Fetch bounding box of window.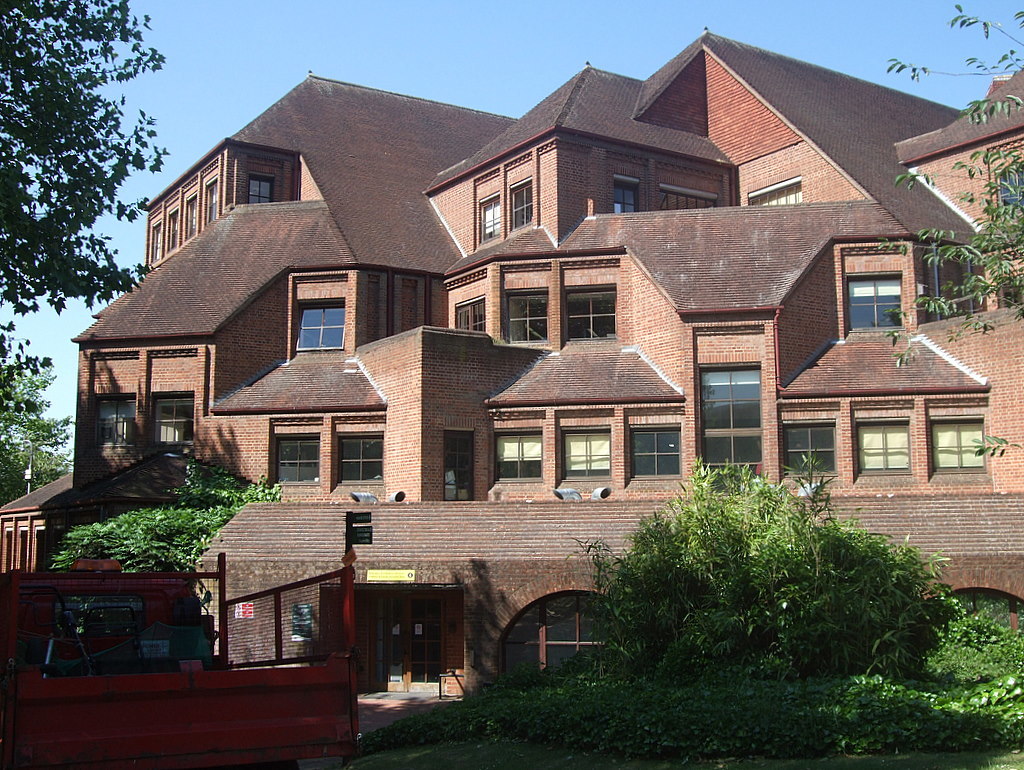
Bbox: 779 424 837 473.
